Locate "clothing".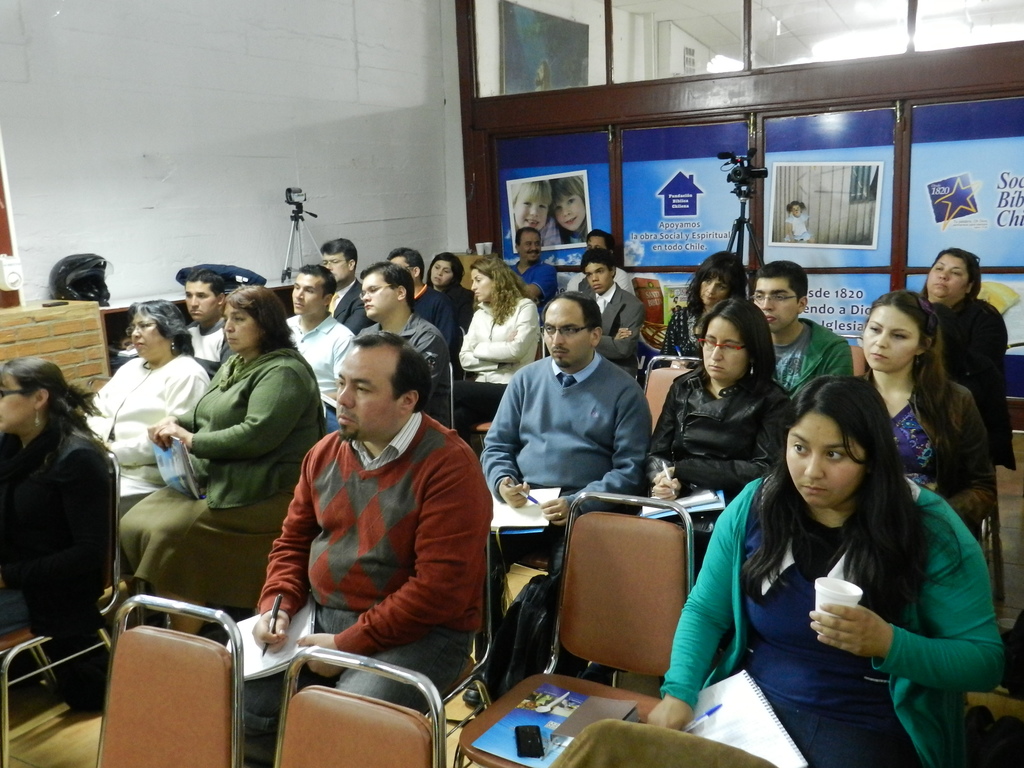
Bounding box: [86,342,215,512].
